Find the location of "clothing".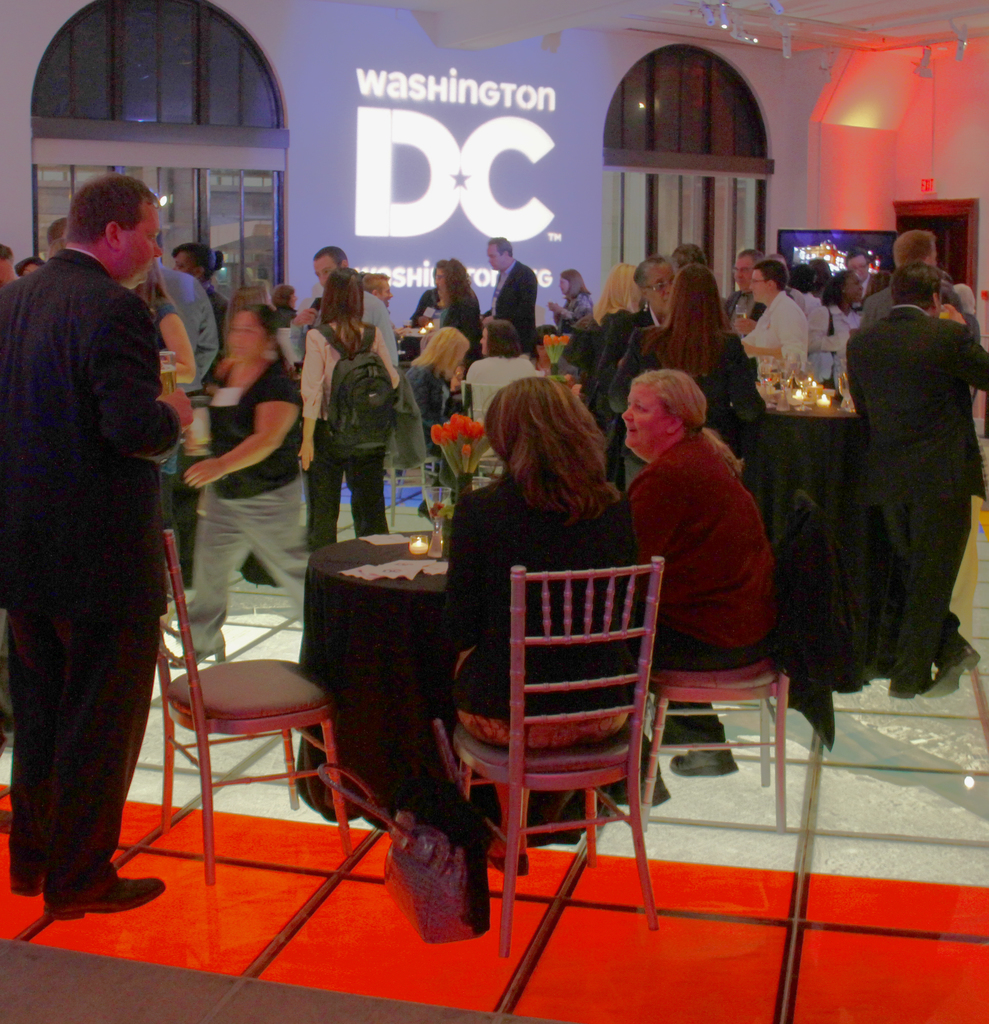
Location: x1=17, y1=110, x2=217, y2=952.
